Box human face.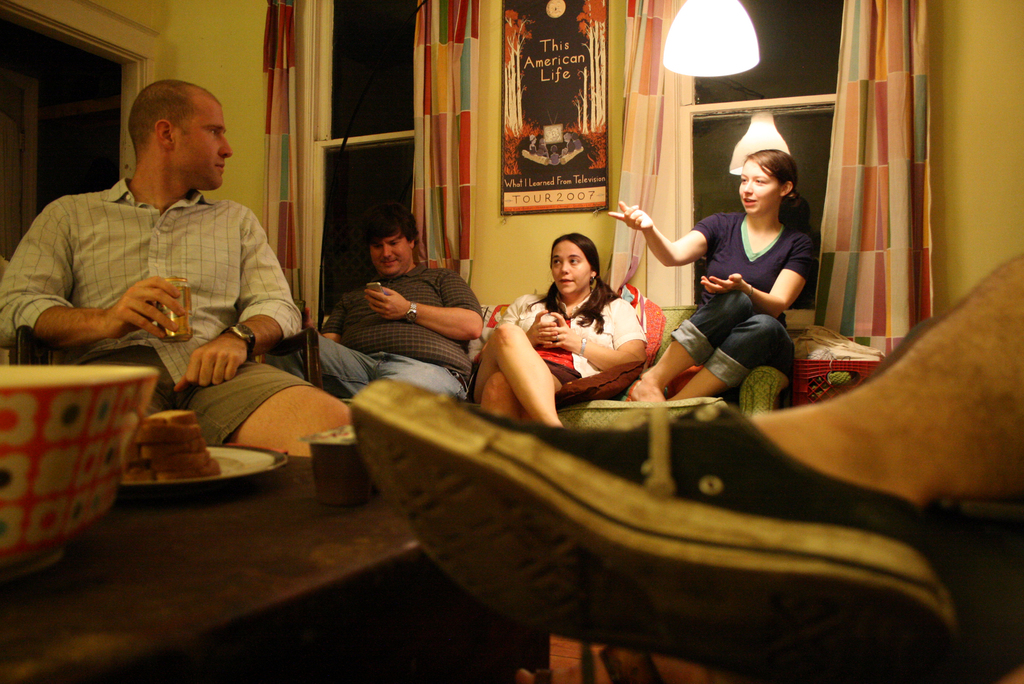
(left=174, top=102, right=233, bottom=191).
